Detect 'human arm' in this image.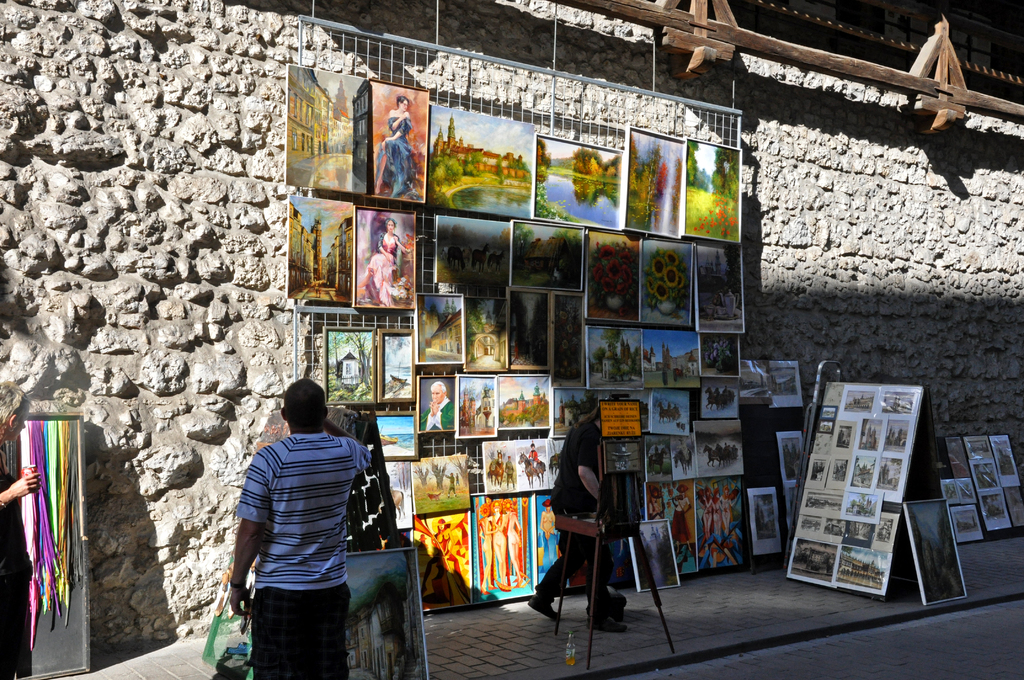
Detection: locate(216, 467, 262, 636).
